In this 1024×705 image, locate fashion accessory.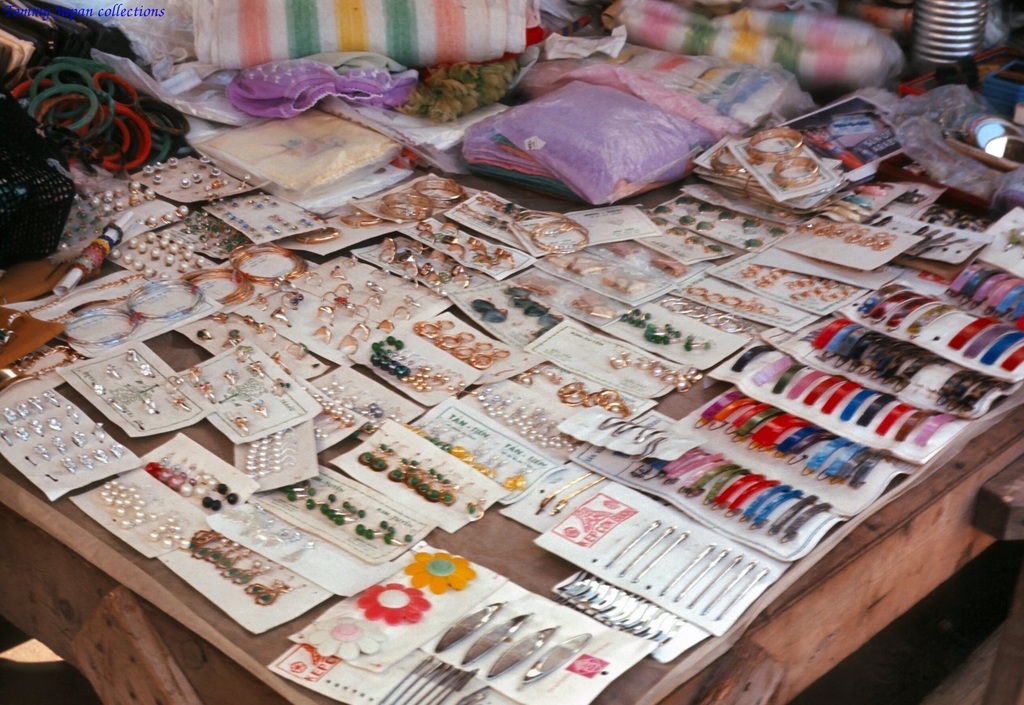
Bounding box: crop(292, 620, 391, 658).
